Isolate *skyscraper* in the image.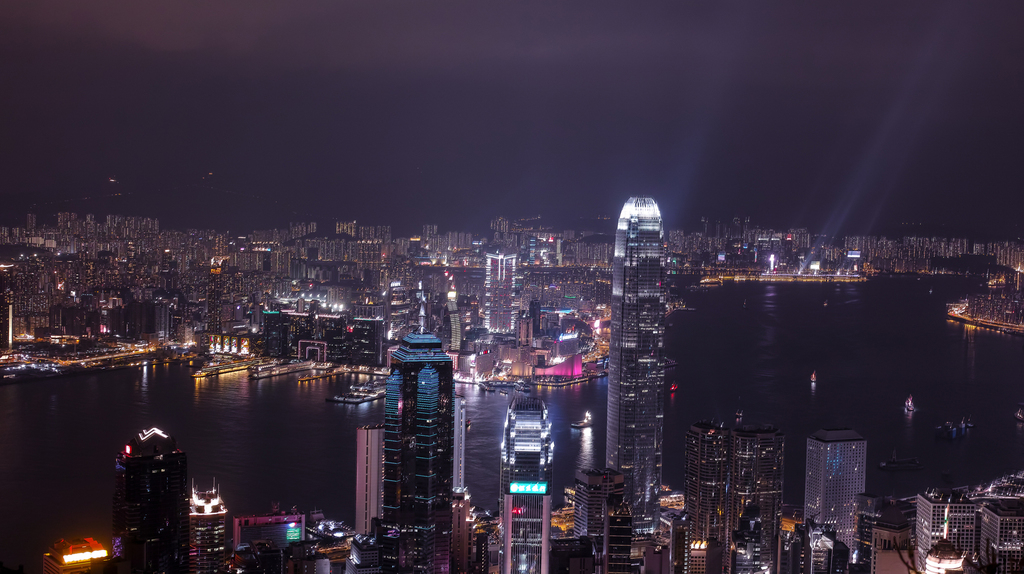
Isolated region: 598,140,677,539.
